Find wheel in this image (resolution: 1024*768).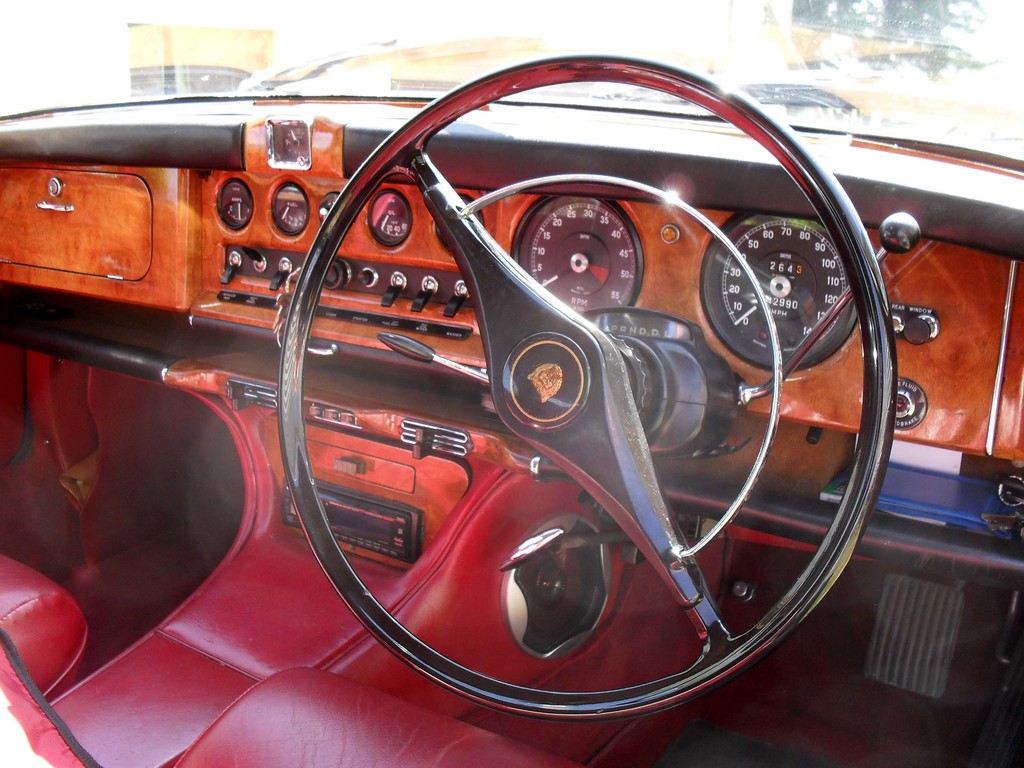
Rect(277, 54, 896, 724).
